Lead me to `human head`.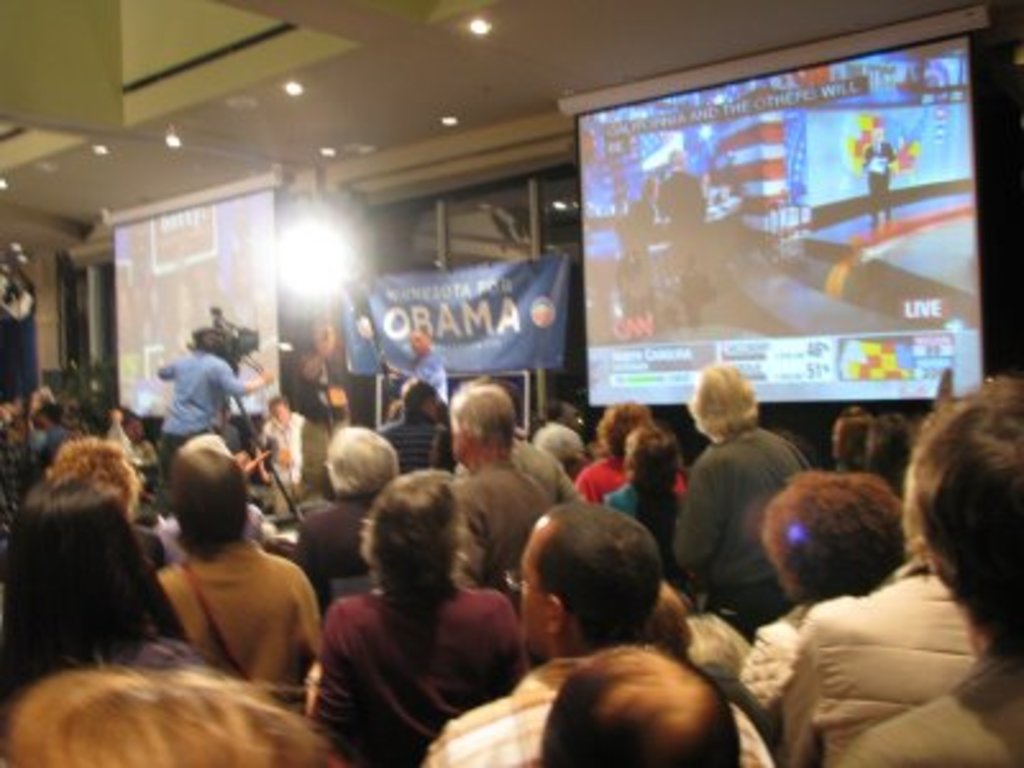
Lead to [x1=164, y1=440, x2=248, y2=556].
